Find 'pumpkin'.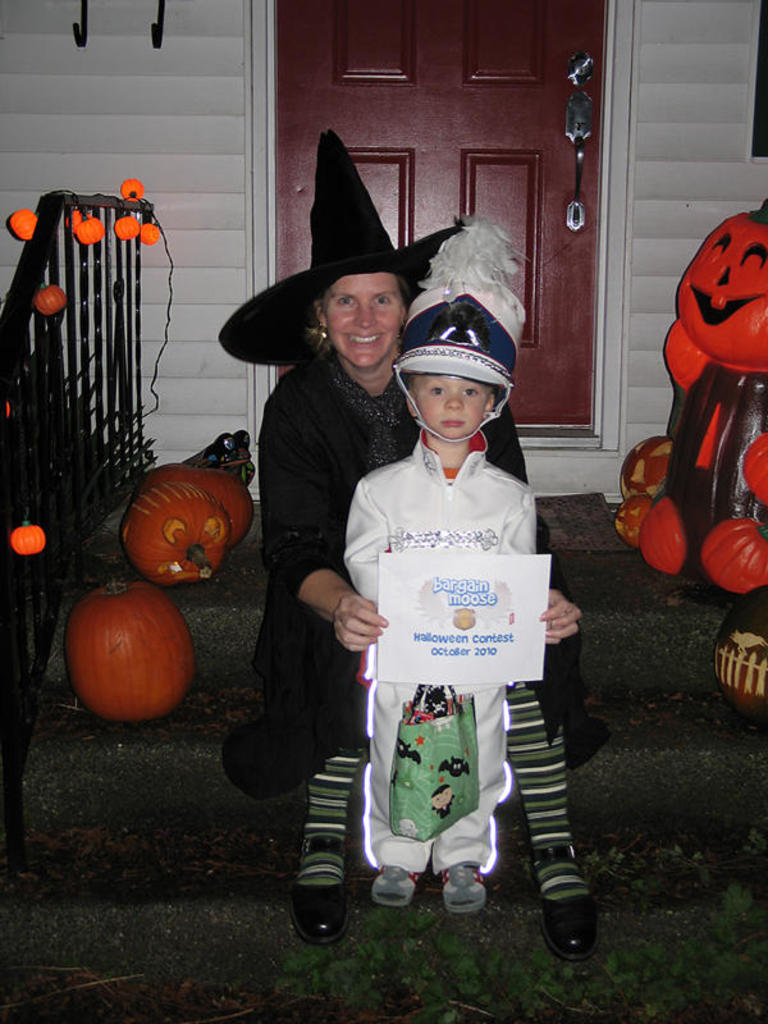
bbox=[700, 511, 767, 590].
